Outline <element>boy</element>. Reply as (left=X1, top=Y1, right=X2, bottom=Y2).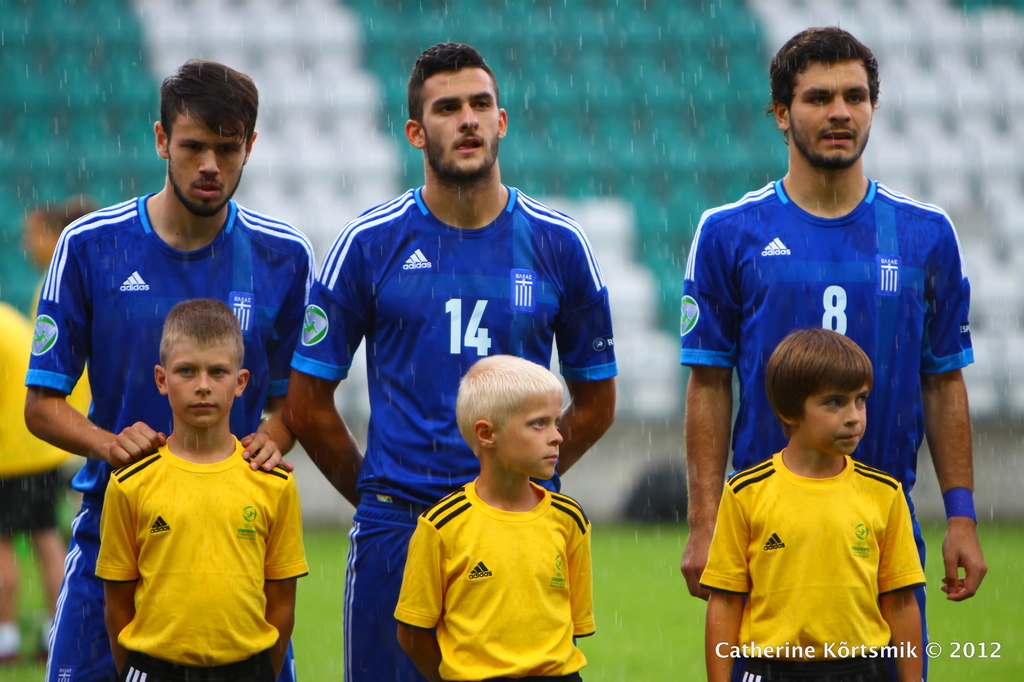
(left=392, top=354, right=597, bottom=681).
